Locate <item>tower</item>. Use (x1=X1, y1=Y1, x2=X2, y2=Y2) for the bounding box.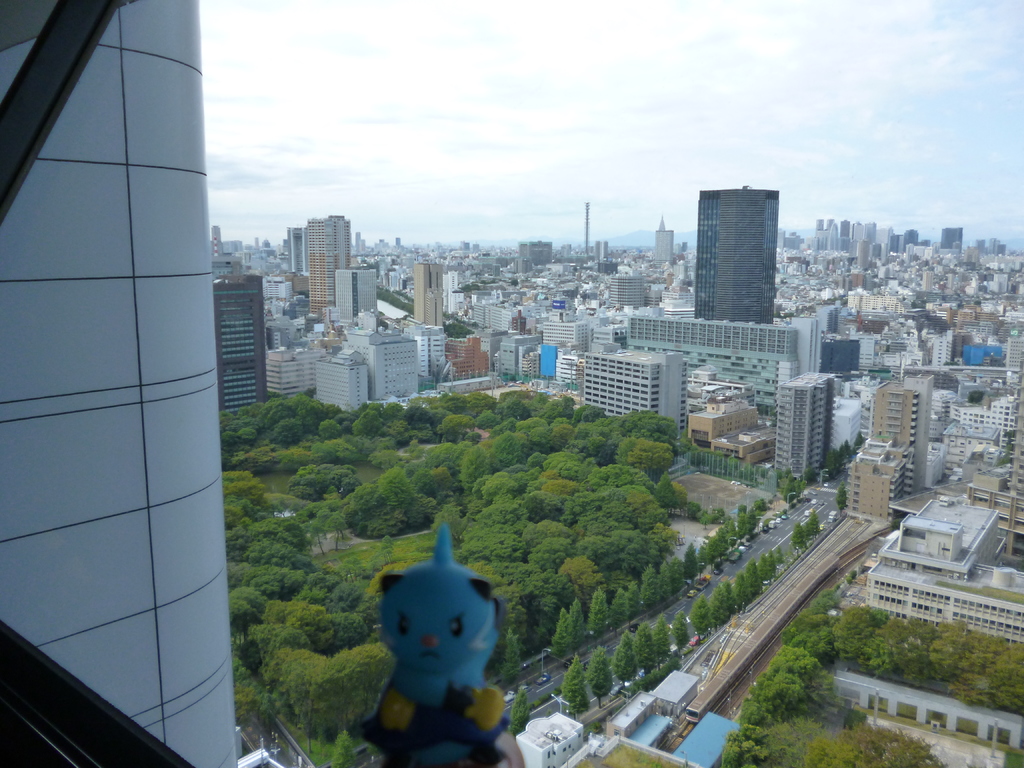
(x1=253, y1=237, x2=259, y2=247).
